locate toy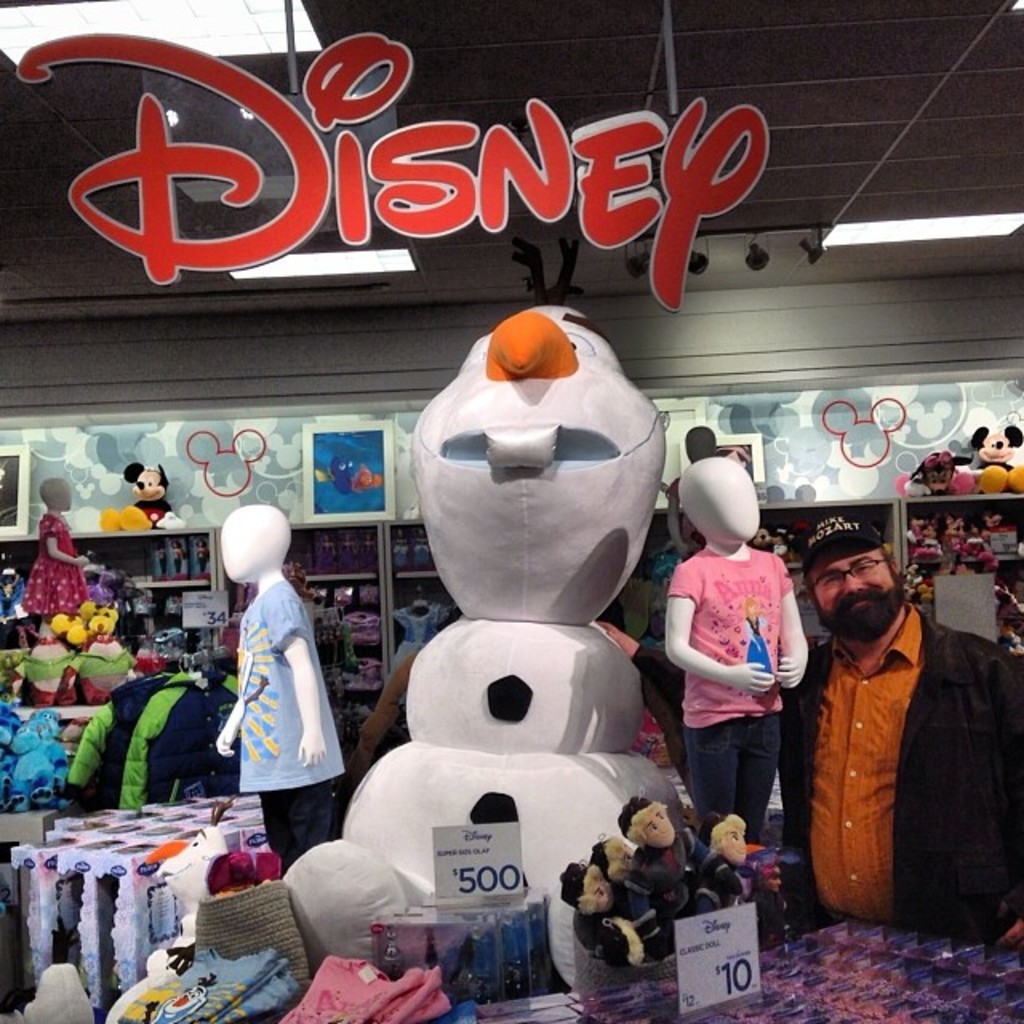
0,694,24,813
